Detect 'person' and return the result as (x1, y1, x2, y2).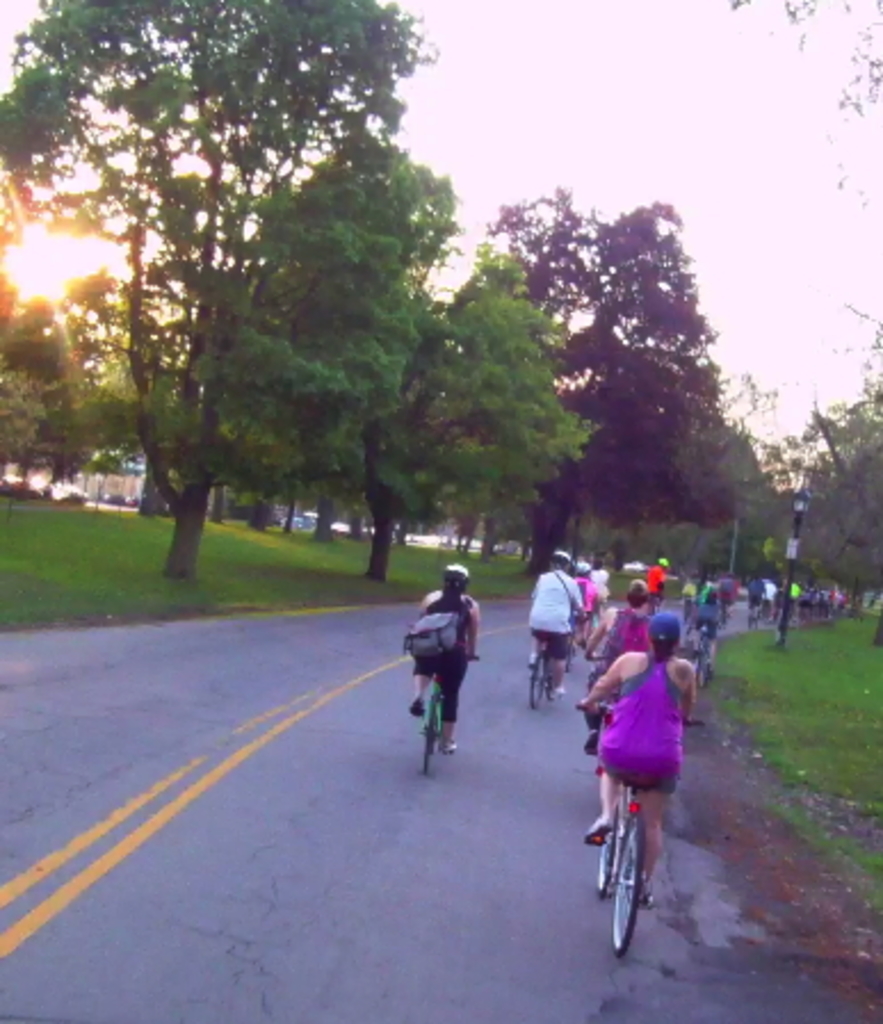
(580, 611, 694, 910).
